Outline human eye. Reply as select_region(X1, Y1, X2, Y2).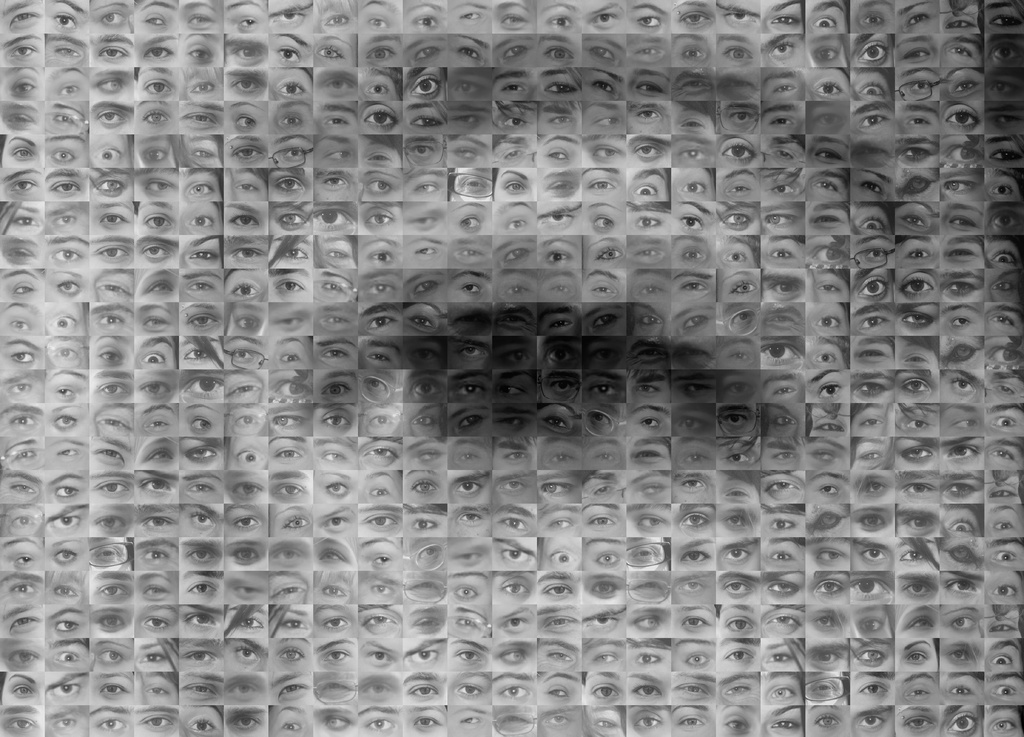
select_region(991, 310, 1017, 327).
